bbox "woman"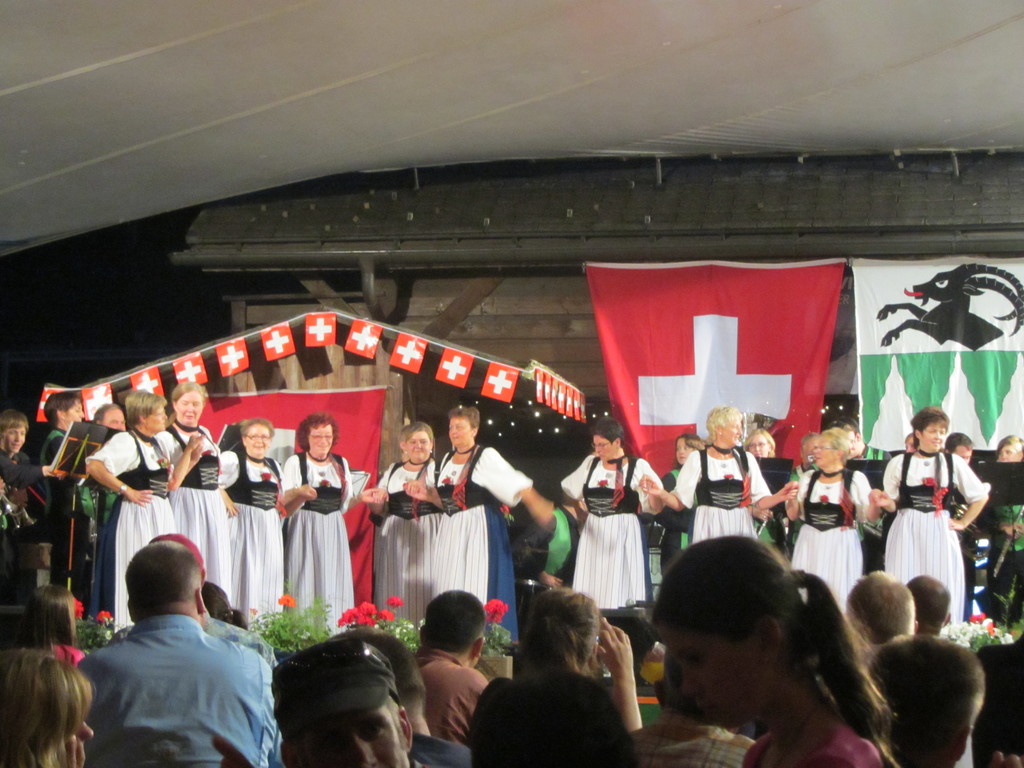
[left=649, top=531, right=891, bottom=767]
